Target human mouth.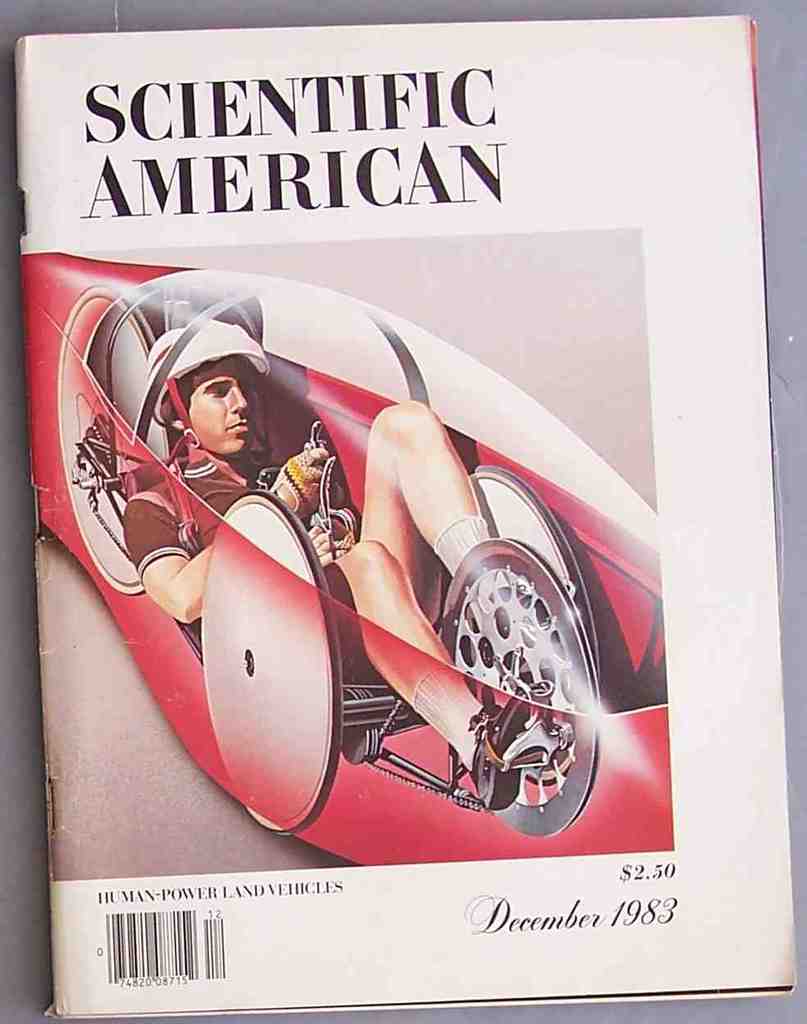
Target region: 226/414/255/434.
